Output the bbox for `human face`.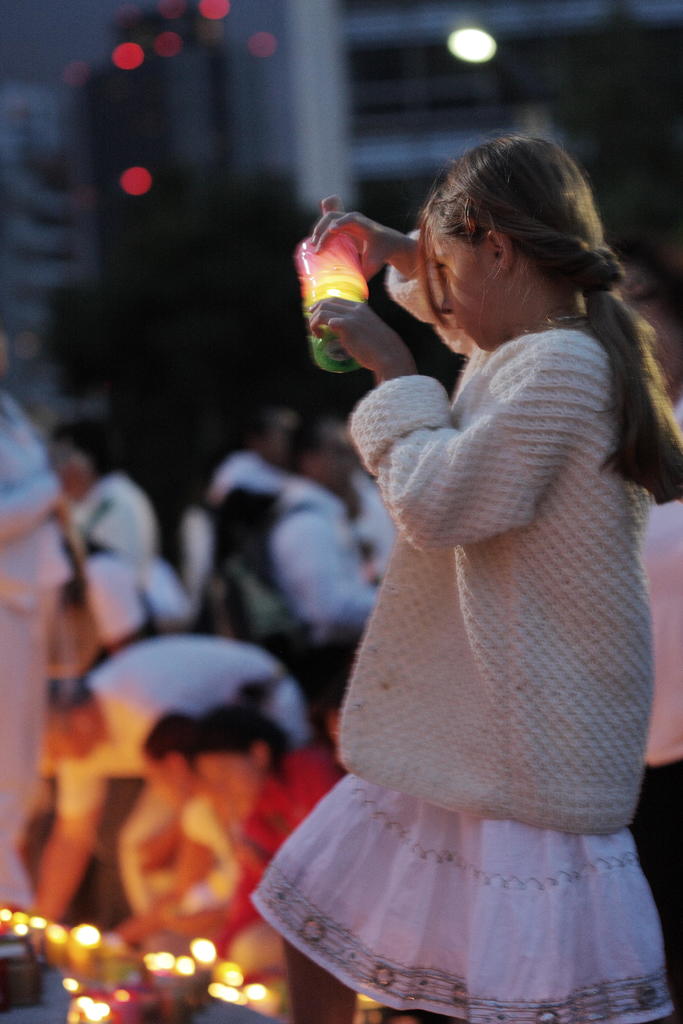
select_region(196, 757, 266, 817).
